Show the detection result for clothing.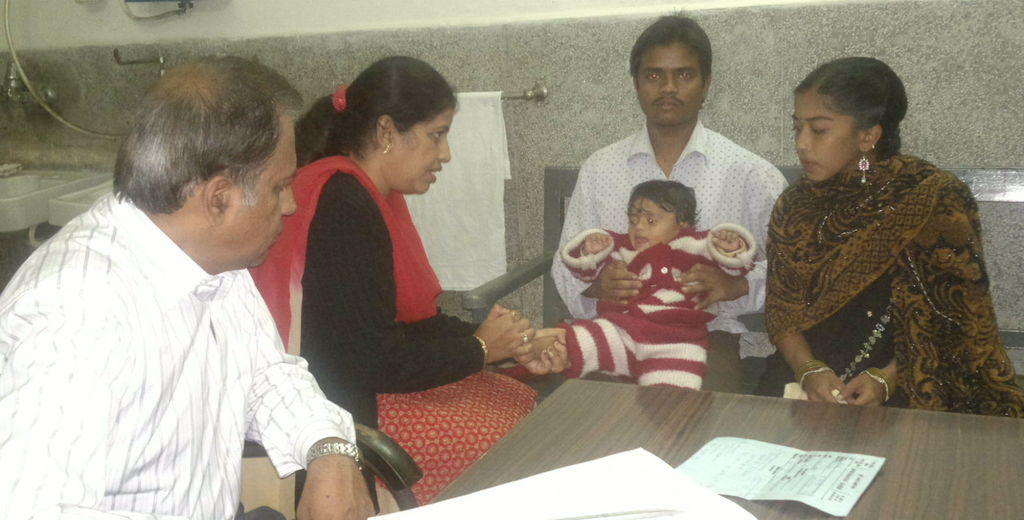
761 151 1023 417.
